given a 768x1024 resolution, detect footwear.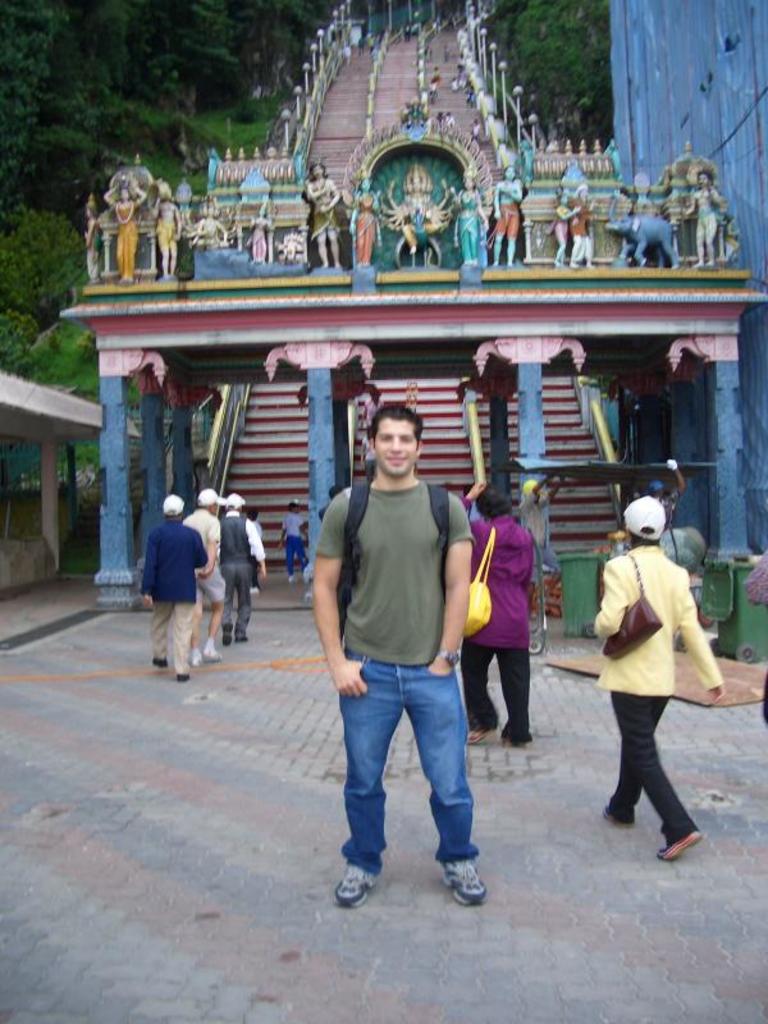
Rect(288, 576, 297, 585).
